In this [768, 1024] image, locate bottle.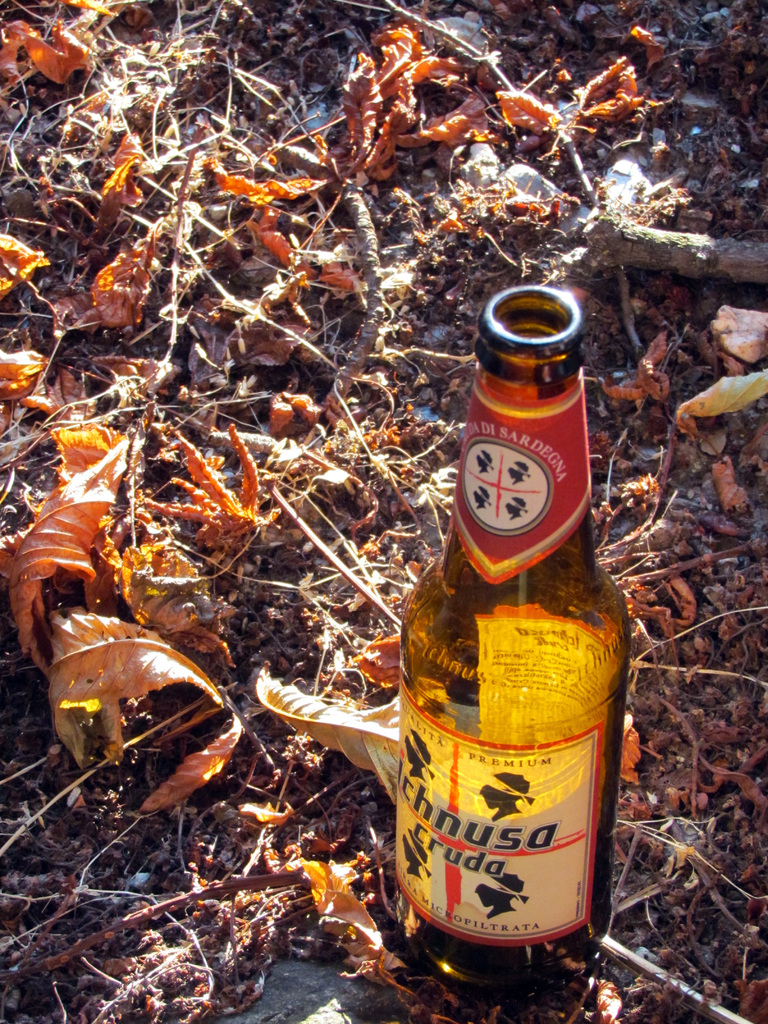
Bounding box: {"x1": 292, "y1": 266, "x2": 634, "y2": 1007}.
